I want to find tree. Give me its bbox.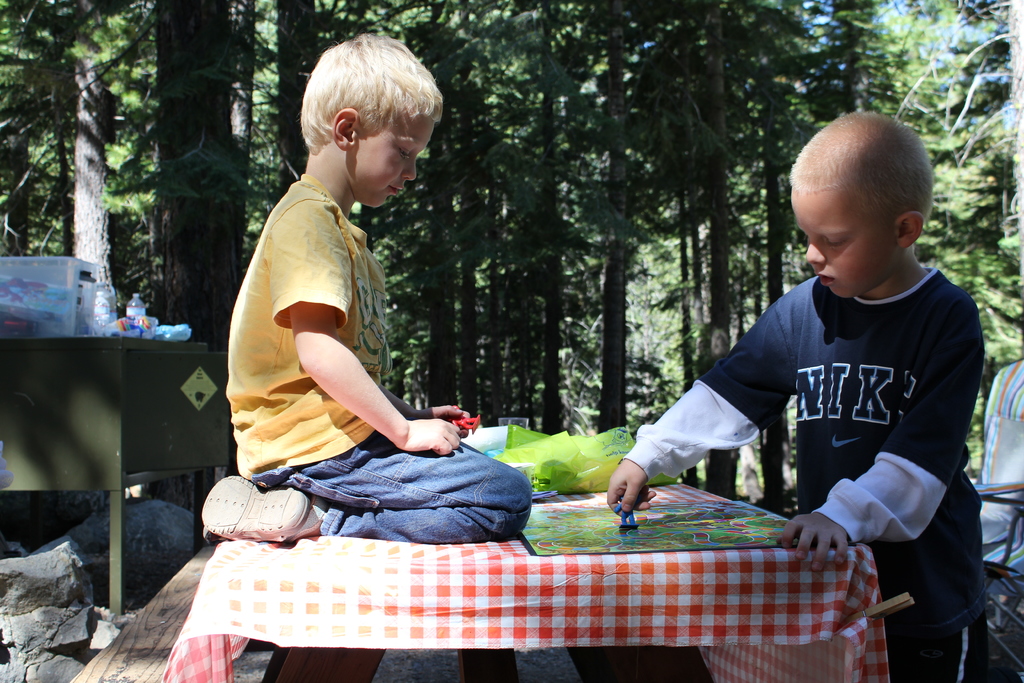
select_region(145, 0, 252, 354).
